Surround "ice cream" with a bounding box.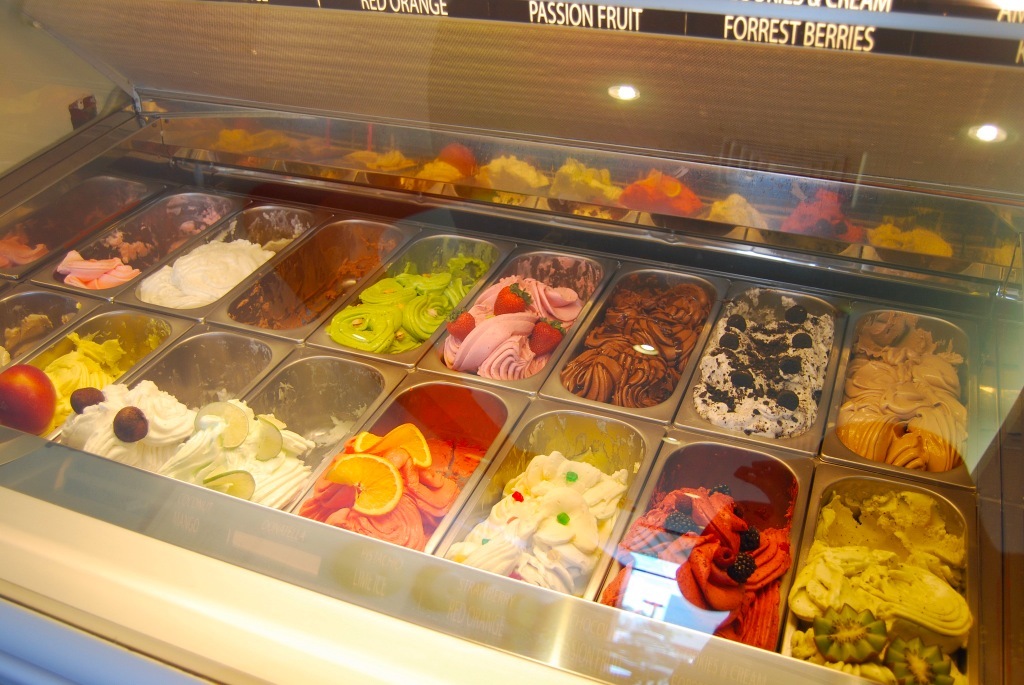
l=291, t=132, r=349, b=168.
